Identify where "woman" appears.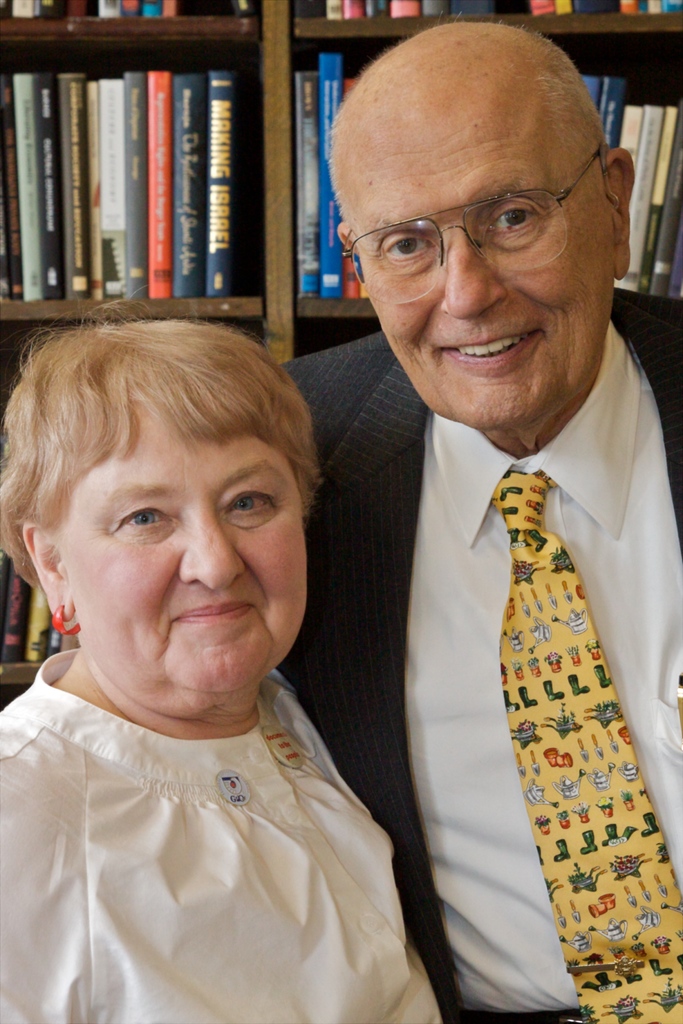
Appears at <bbox>0, 273, 463, 1016</bbox>.
